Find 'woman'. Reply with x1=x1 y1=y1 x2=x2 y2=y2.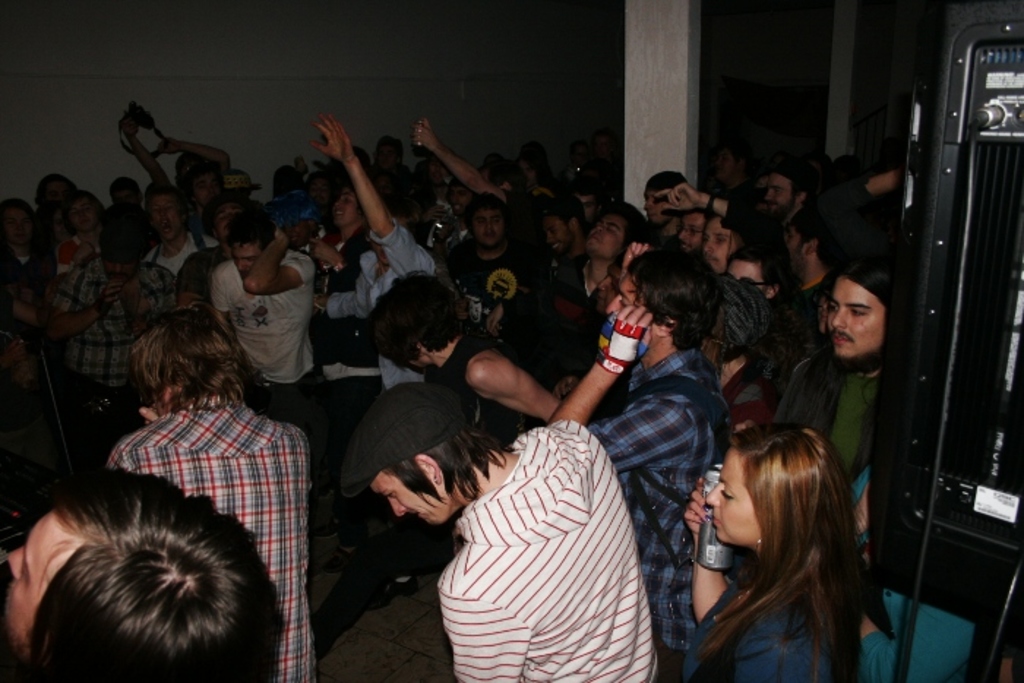
x1=518 y1=137 x2=550 y2=190.
